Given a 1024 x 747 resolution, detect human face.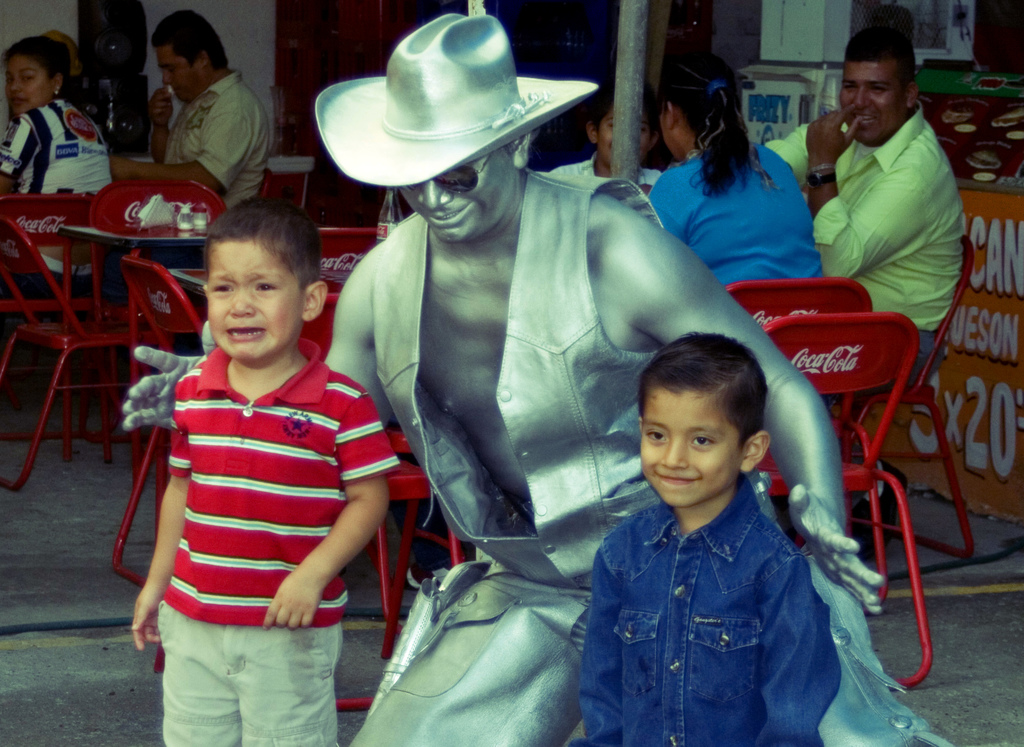
box(662, 109, 675, 156).
